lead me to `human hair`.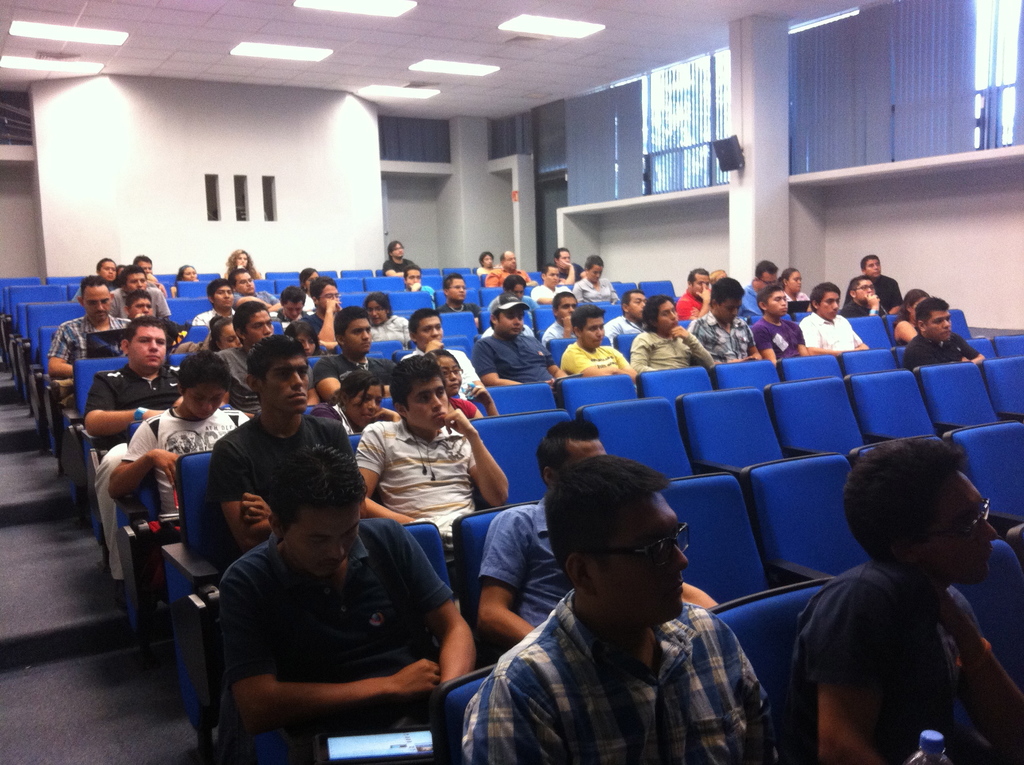
Lead to 915 296 948 334.
